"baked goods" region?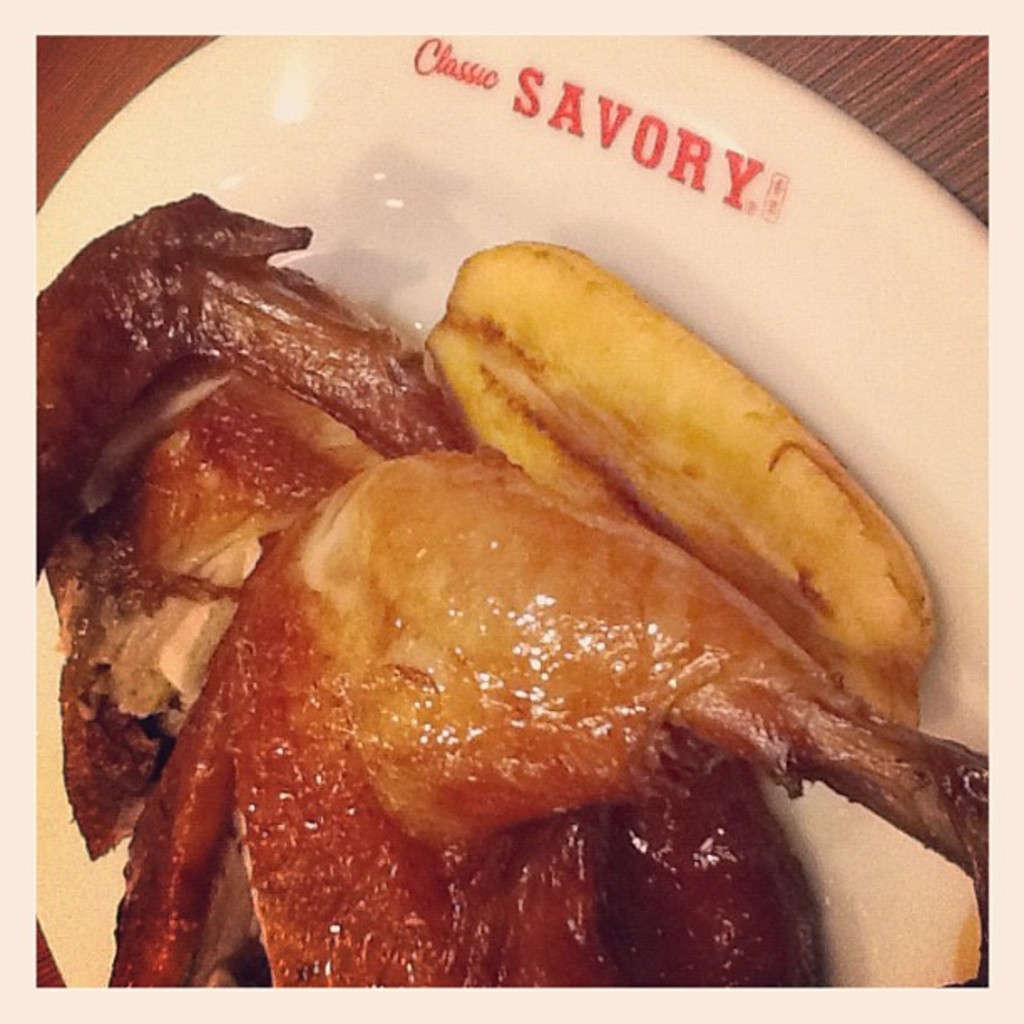
crop(415, 234, 935, 728)
